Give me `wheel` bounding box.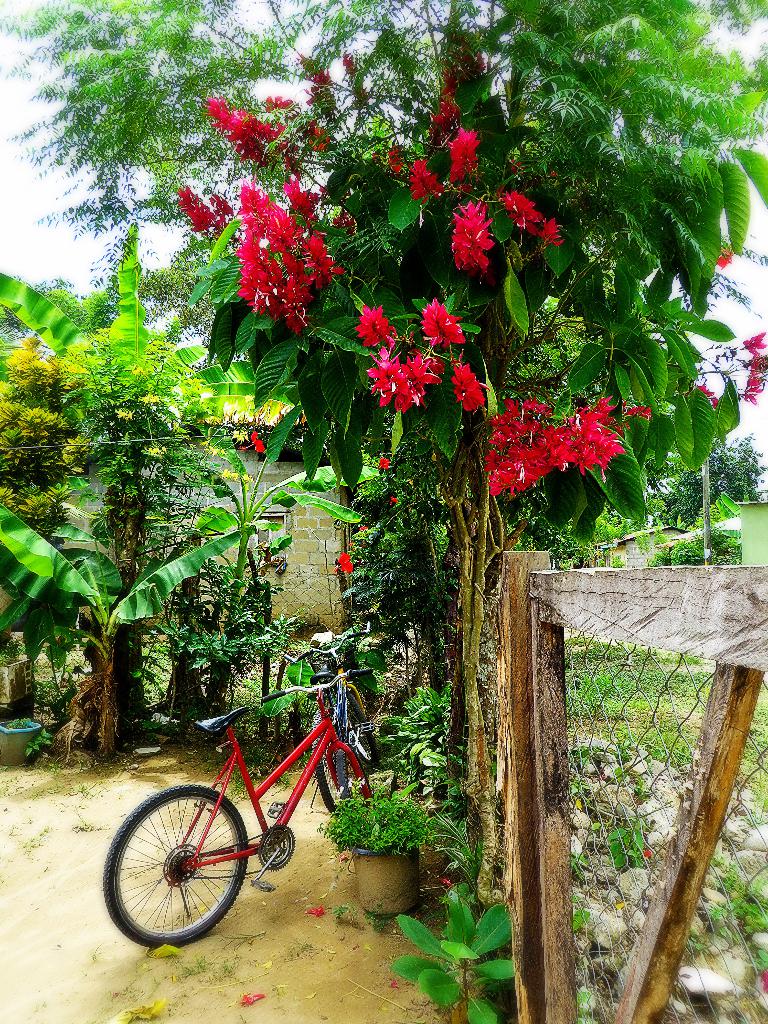
310/700/369/807.
